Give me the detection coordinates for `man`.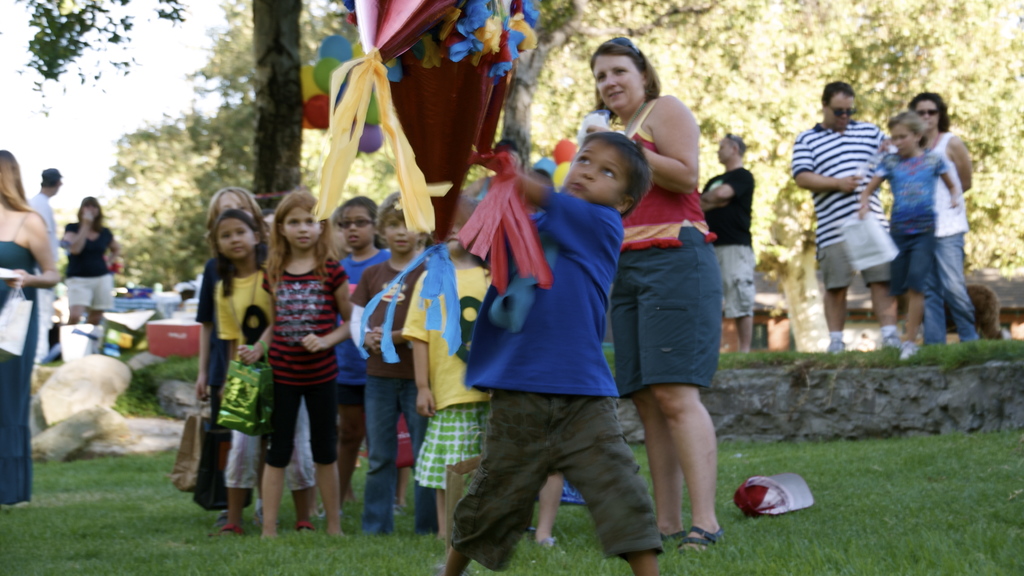
bbox(799, 84, 894, 330).
